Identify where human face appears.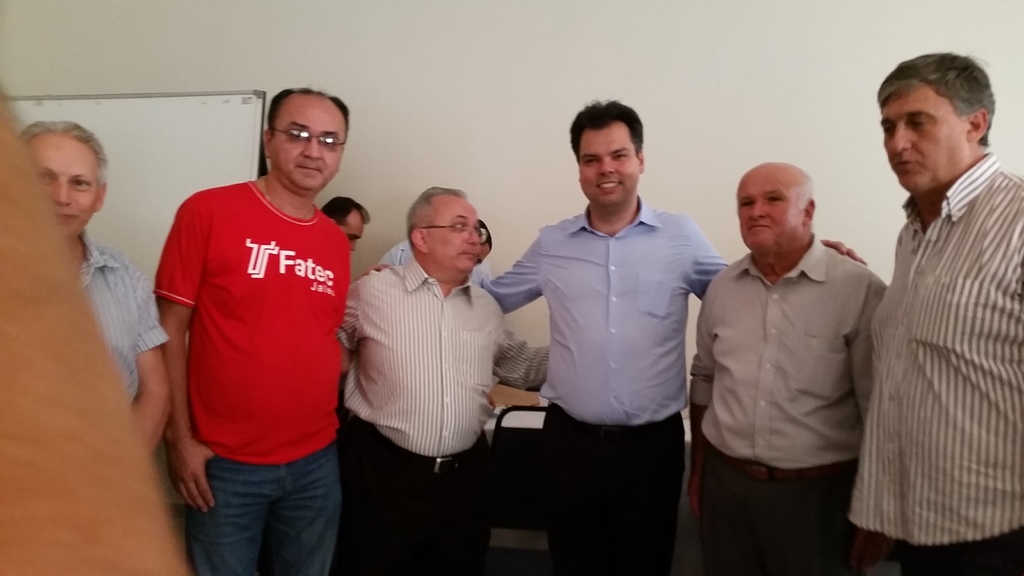
Appears at [x1=730, y1=163, x2=806, y2=252].
